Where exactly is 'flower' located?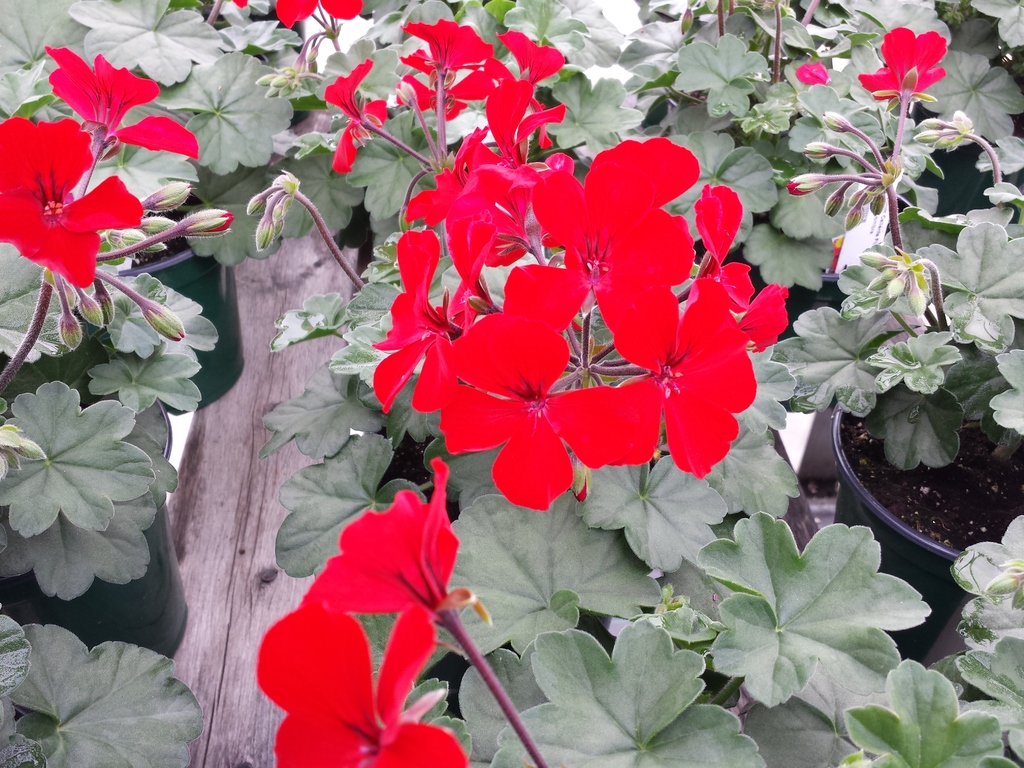
Its bounding box is left=451, top=299, right=610, bottom=499.
